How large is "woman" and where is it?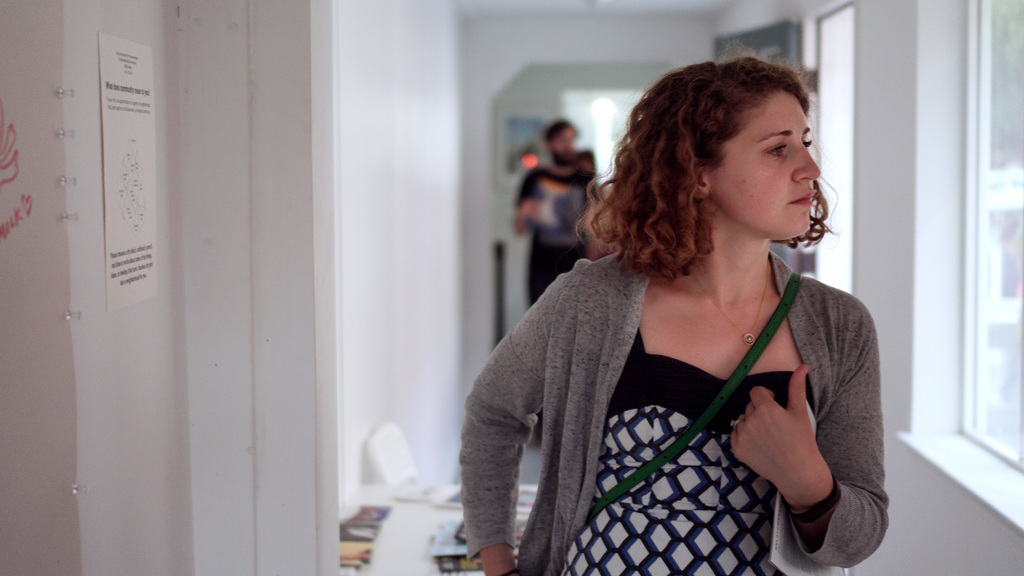
Bounding box: {"left": 460, "top": 53, "right": 896, "bottom": 575}.
